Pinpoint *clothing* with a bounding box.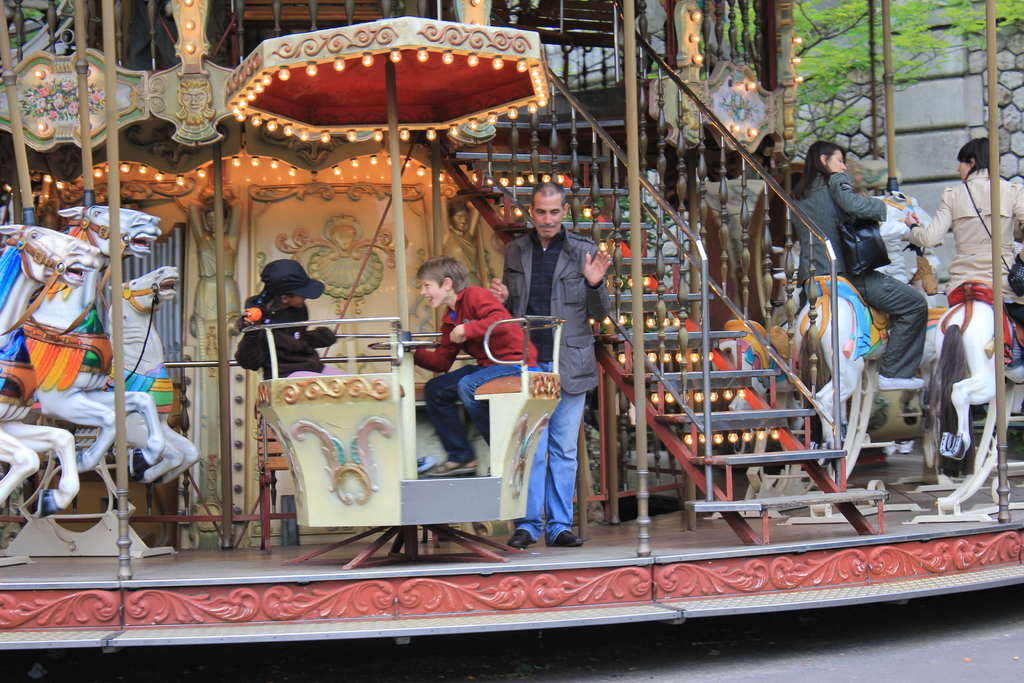
l=227, t=304, r=337, b=374.
